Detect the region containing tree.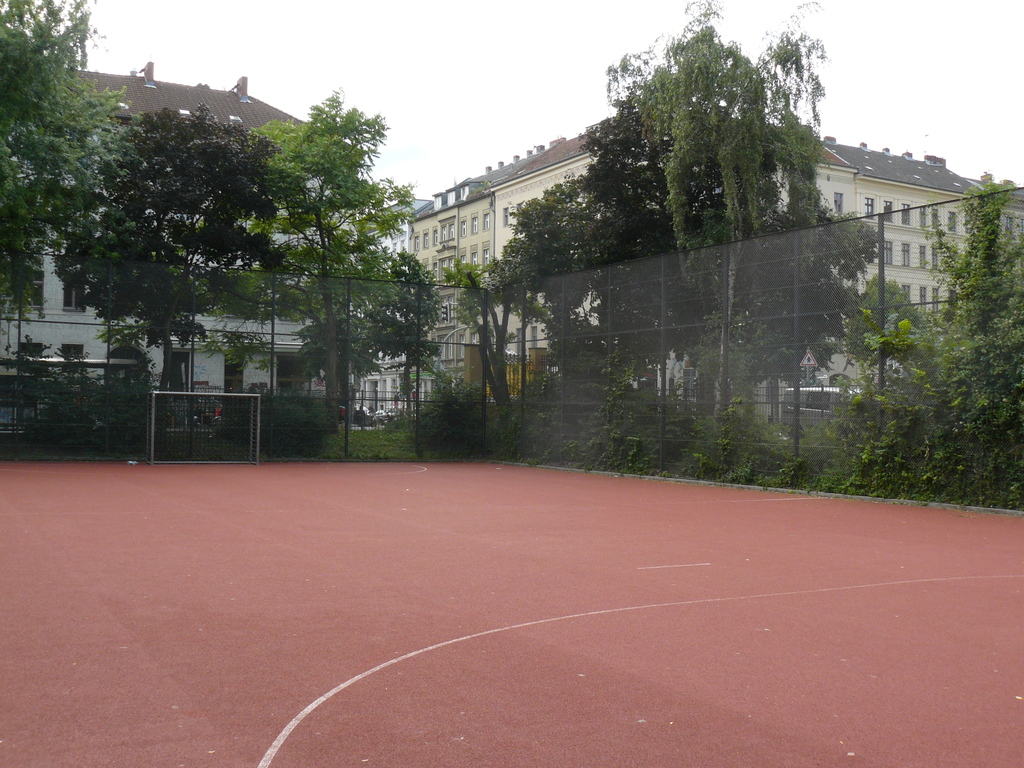
(847,268,929,400).
